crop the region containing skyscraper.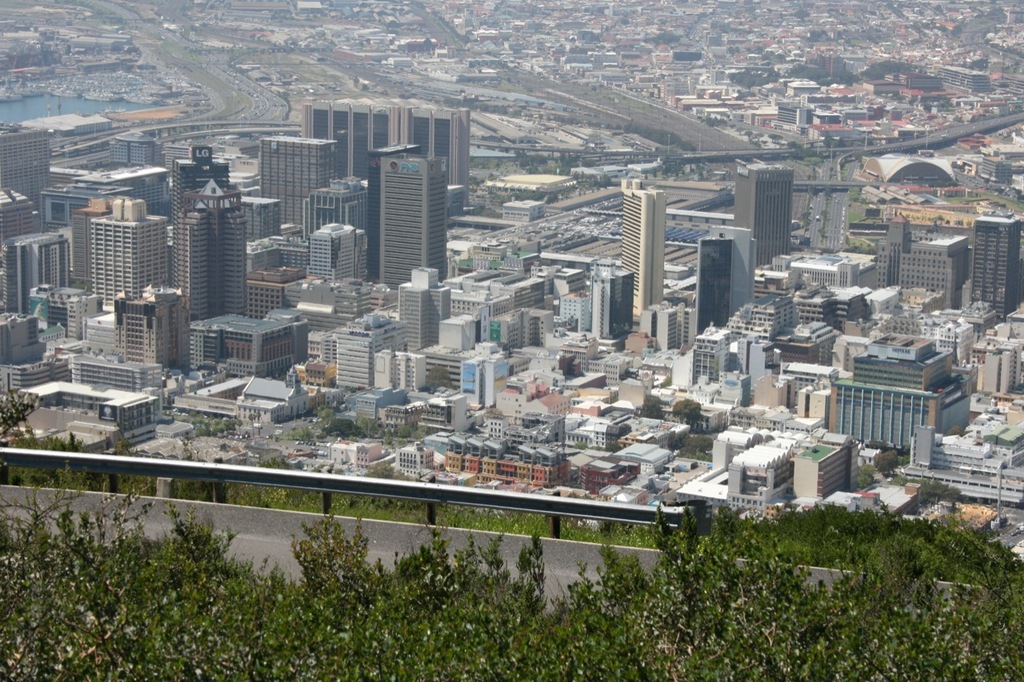
Crop region: x1=693 y1=222 x2=754 y2=340.
